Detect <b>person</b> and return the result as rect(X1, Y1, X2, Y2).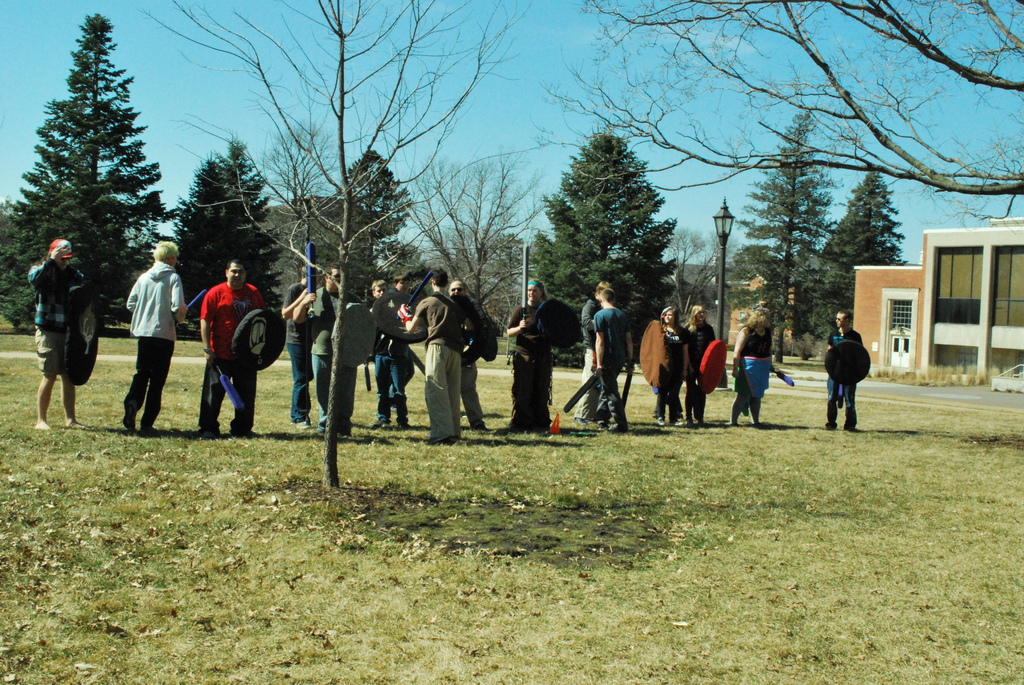
rect(505, 278, 554, 434).
